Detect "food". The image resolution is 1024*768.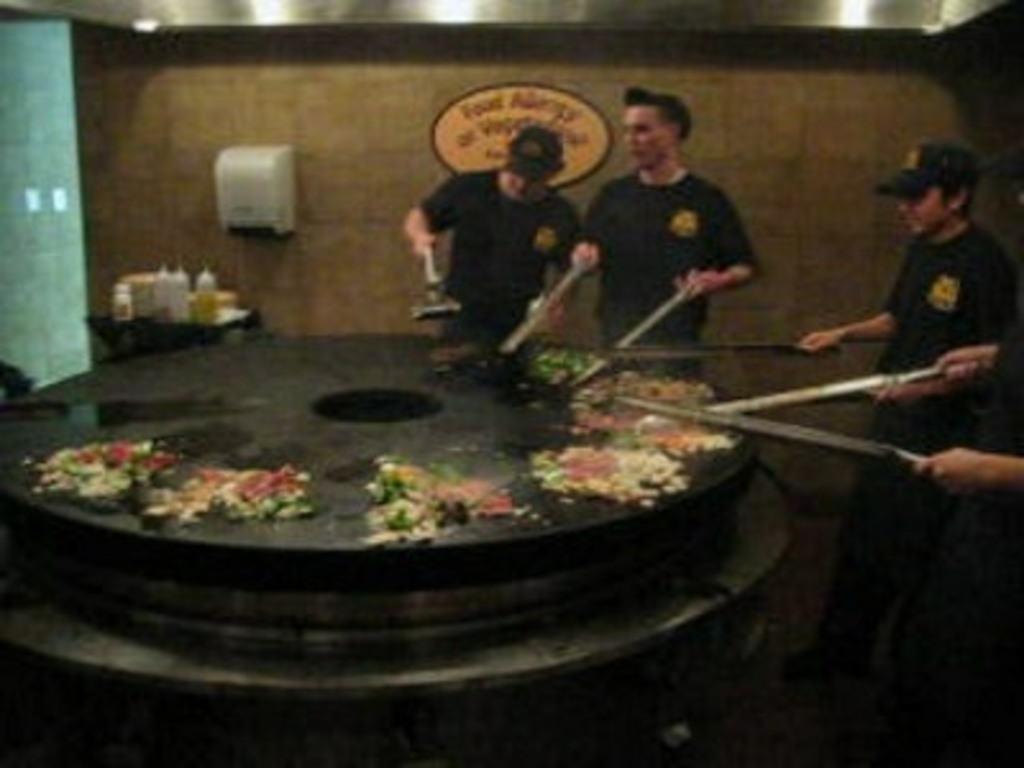
x1=364 y1=453 x2=520 y2=545.
